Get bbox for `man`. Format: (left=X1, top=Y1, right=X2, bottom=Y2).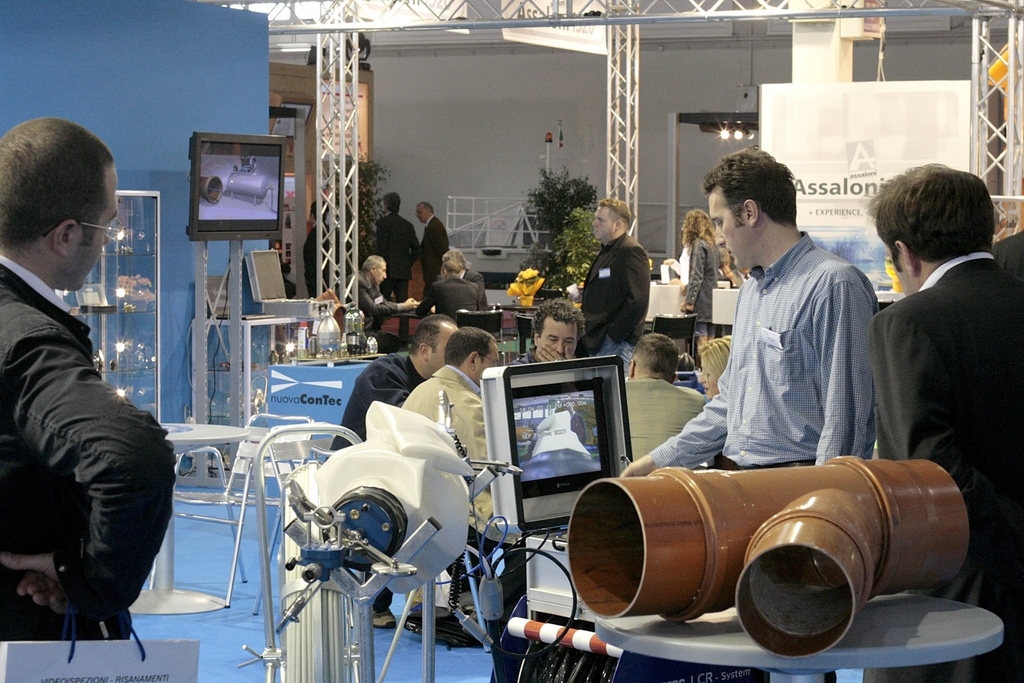
(left=326, top=314, right=458, bottom=627).
